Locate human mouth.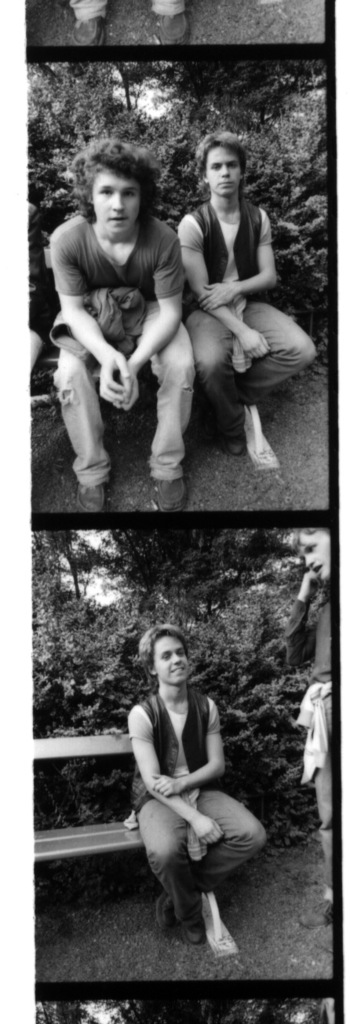
Bounding box: [x1=213, y1=177, x2=238, y2=198].
